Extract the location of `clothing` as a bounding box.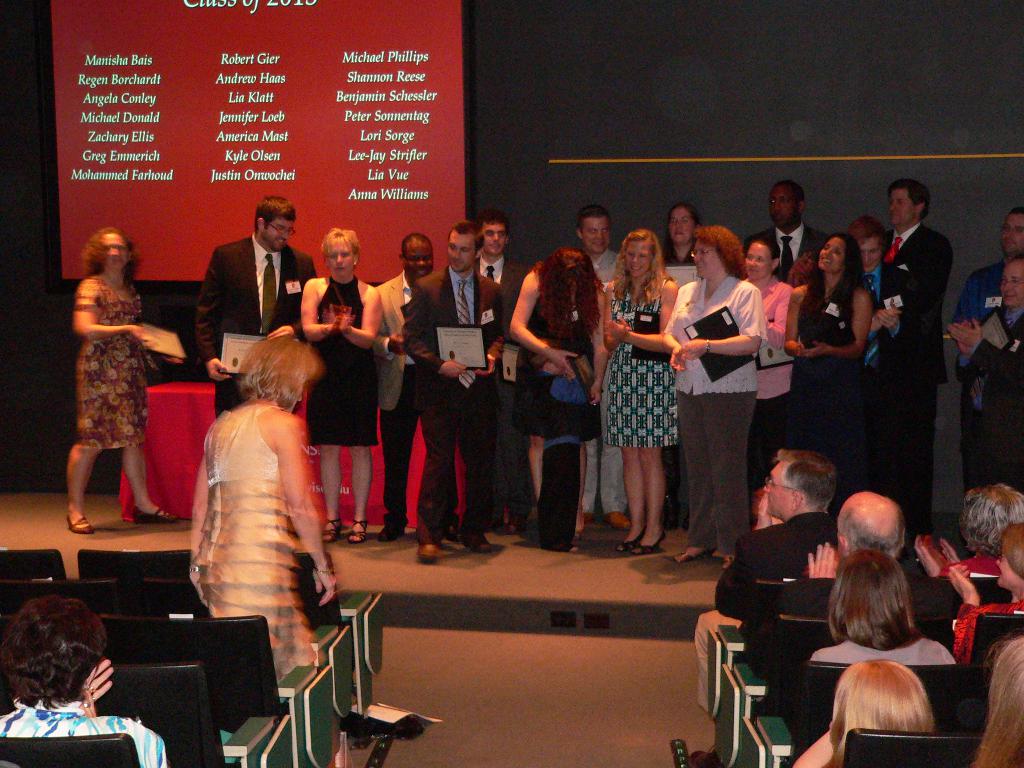
pyautogui.locateOnScreen(0, 698, 170, 767).
